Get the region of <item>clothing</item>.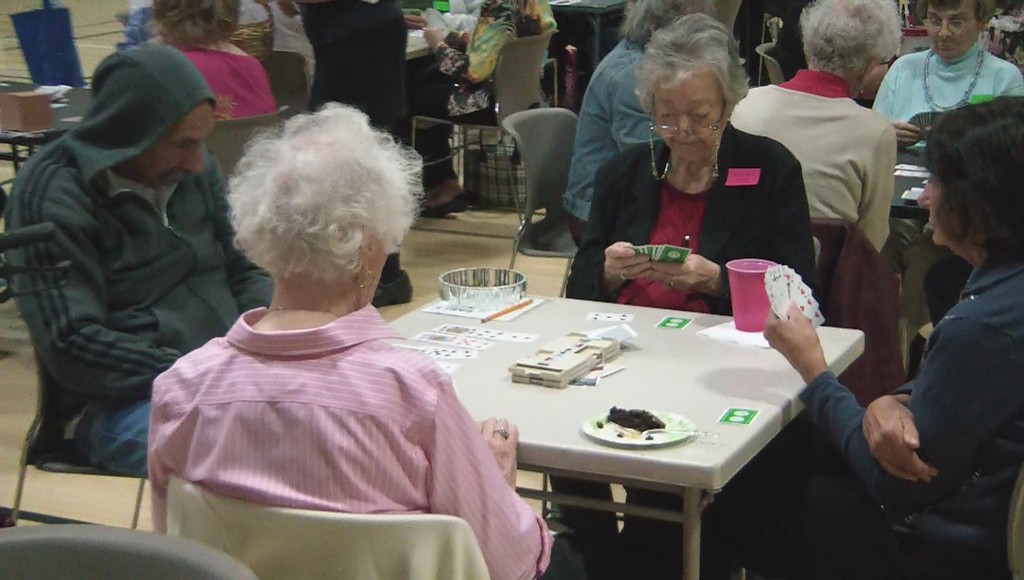
[left=145, top=249, right=518, bottom=568].
